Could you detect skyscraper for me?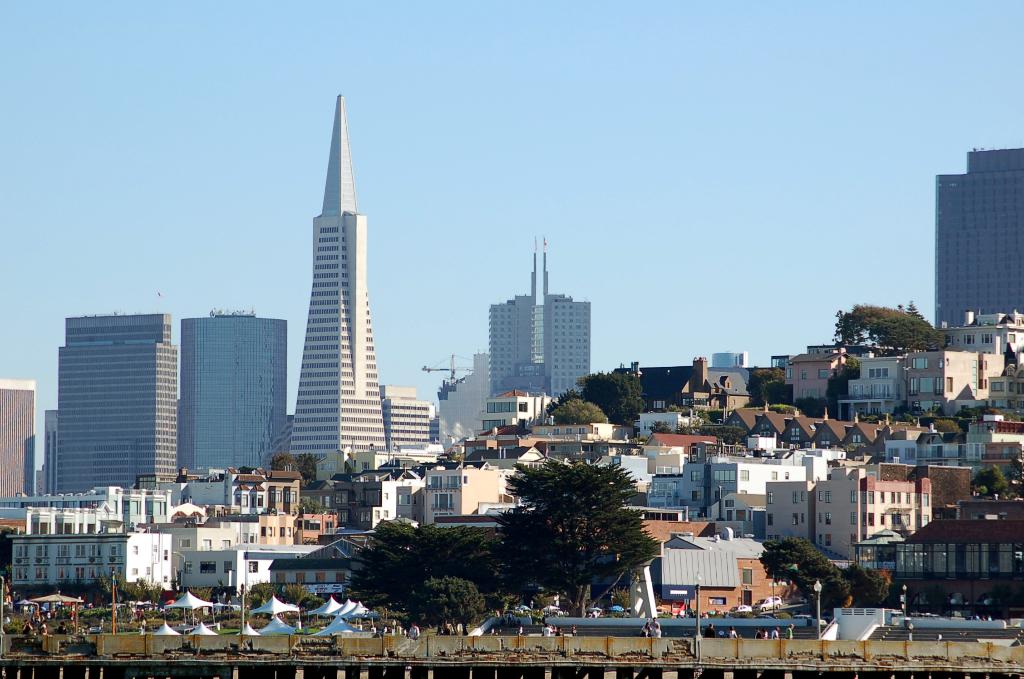
Detection result: (49,304,183,502).
